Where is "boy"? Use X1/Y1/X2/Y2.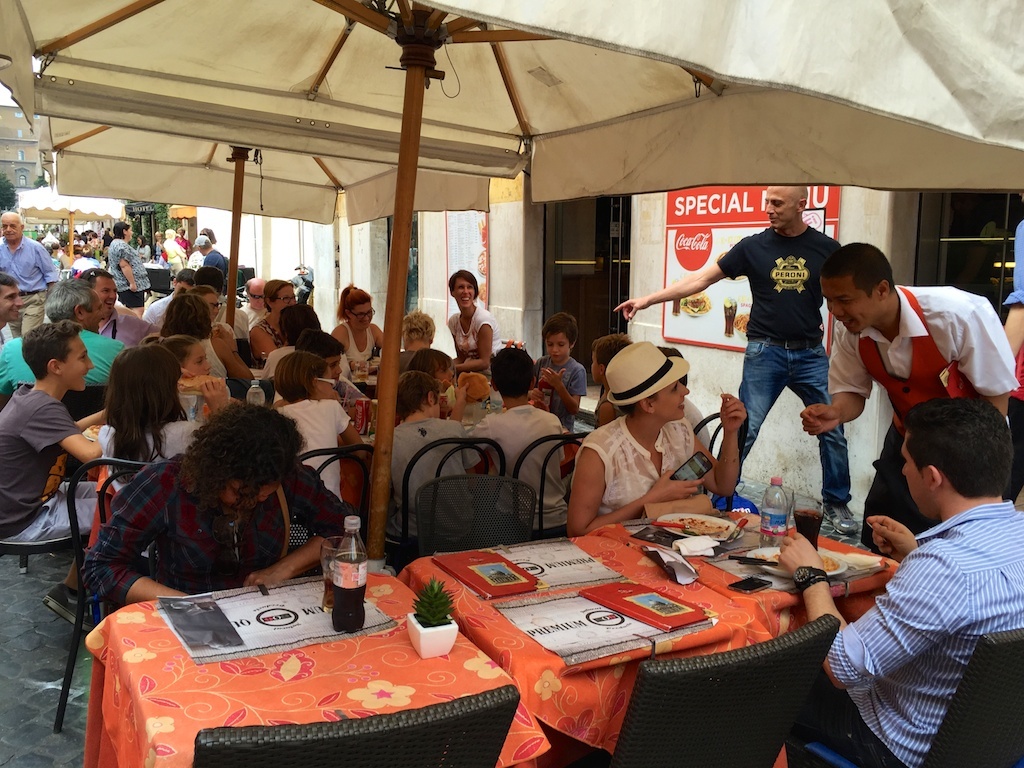
526/310/587/440.
